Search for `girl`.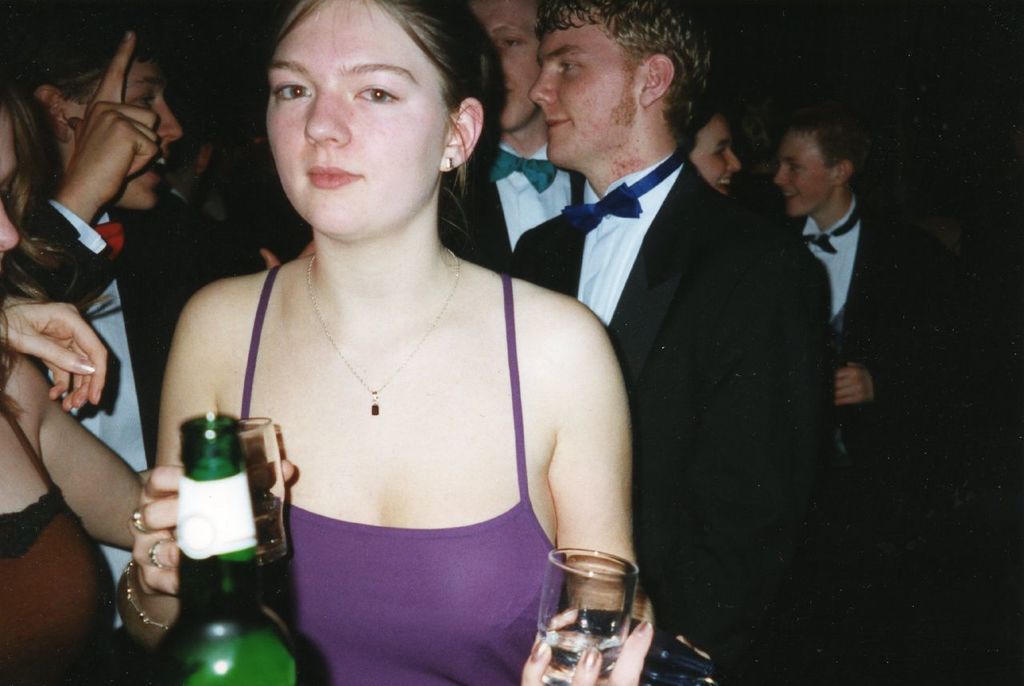
Found at detection(106, 0, 717, 685).
